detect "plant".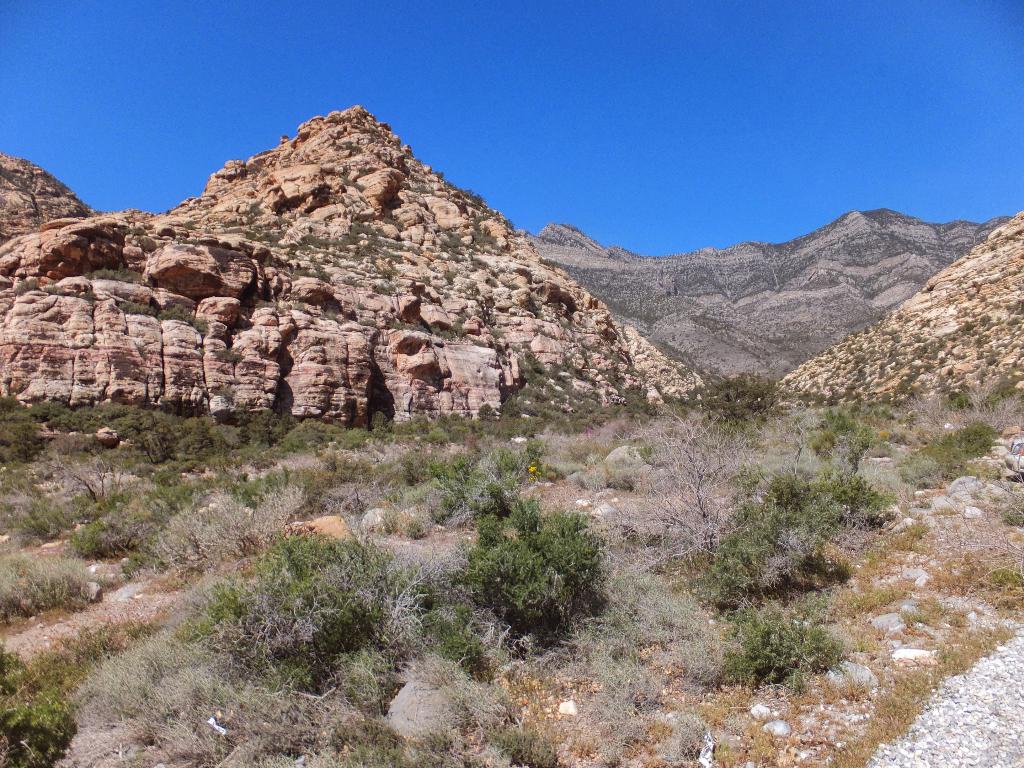
Detected at <bbox>465, 282, 479, 298</bbox>.
